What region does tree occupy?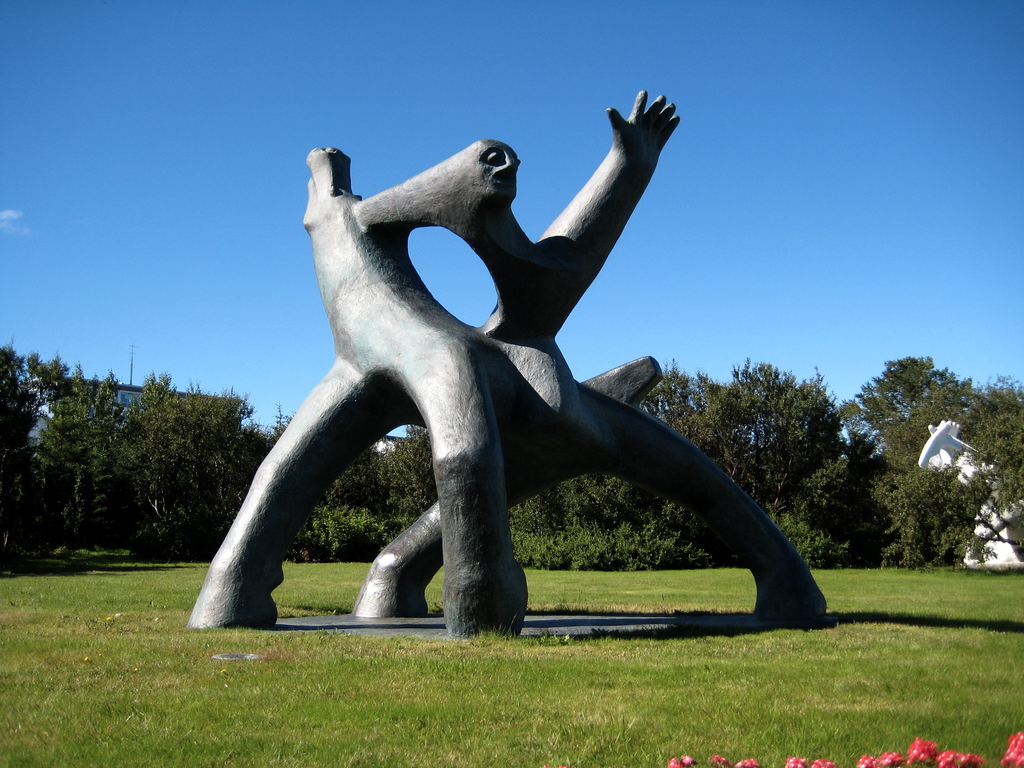
bbox=(828, 353, 1023, 579).
